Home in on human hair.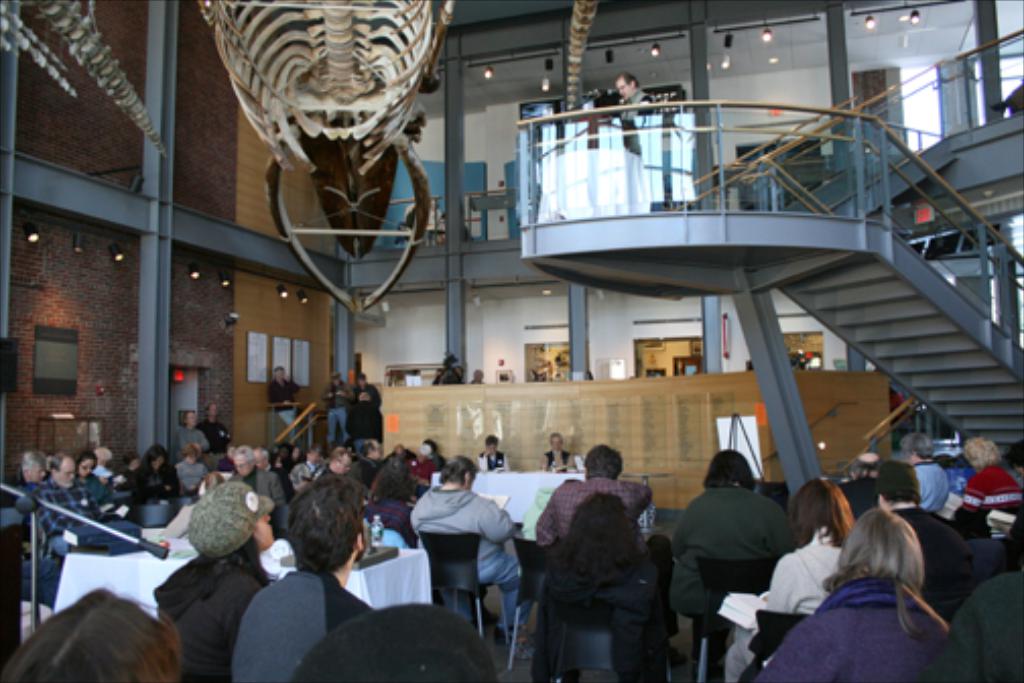
Homed in at <box>183,445,203,459</box>.
